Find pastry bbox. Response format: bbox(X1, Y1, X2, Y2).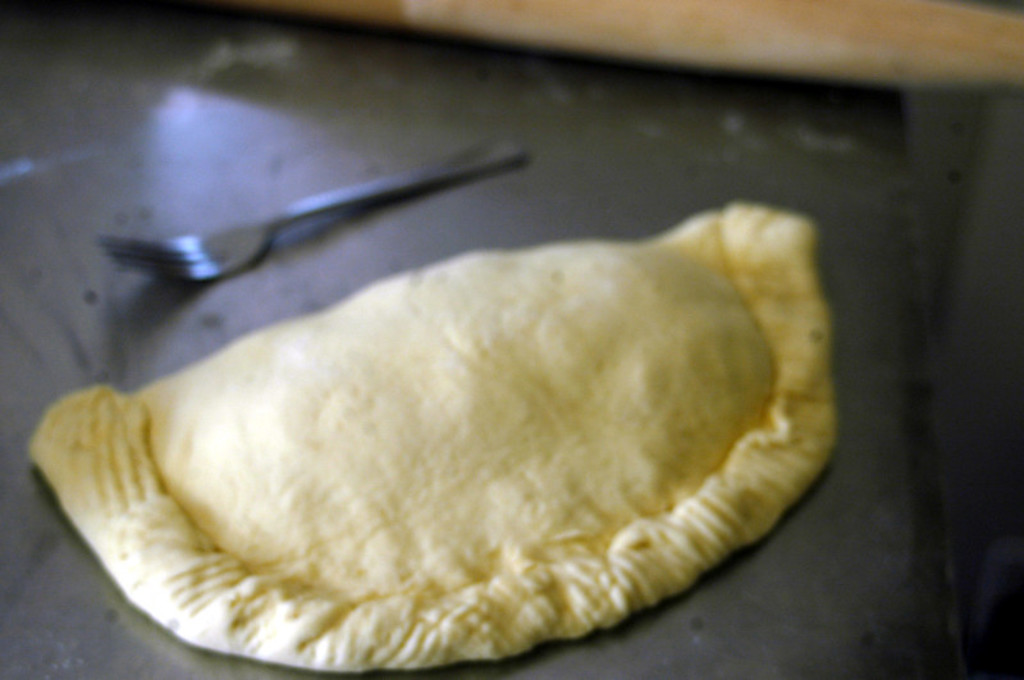
bbox(109, 166, 833, 679).
